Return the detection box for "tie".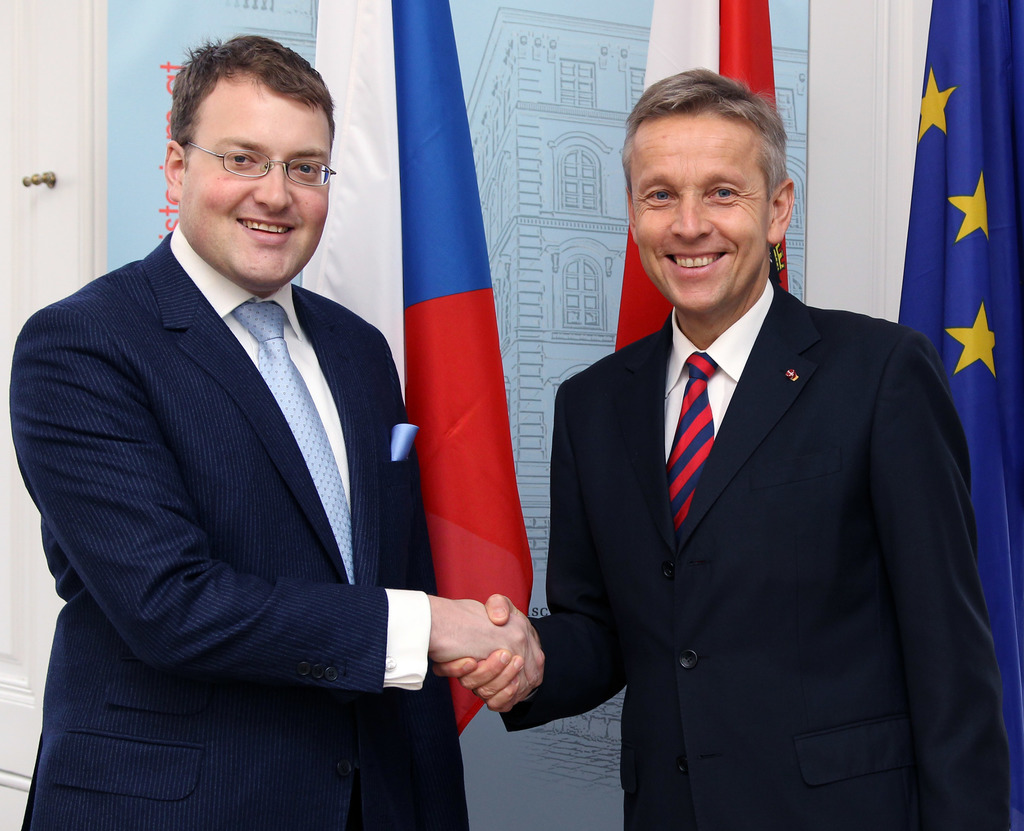
box(230, 302, 356, 580).
